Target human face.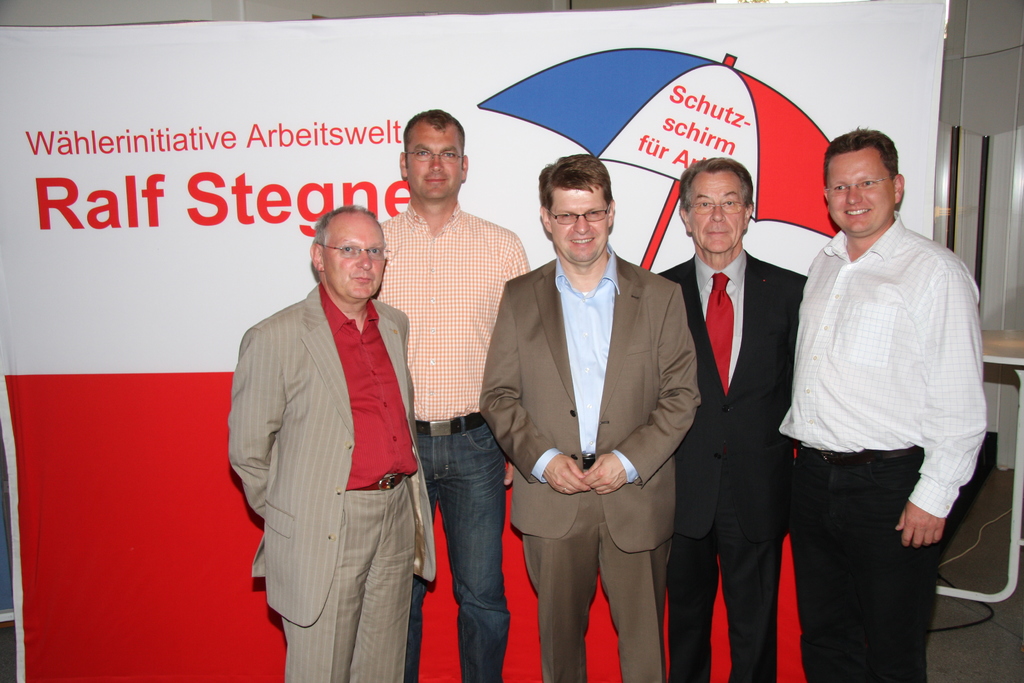
Target region: left=401, top=118, right=464, bottom=201.
